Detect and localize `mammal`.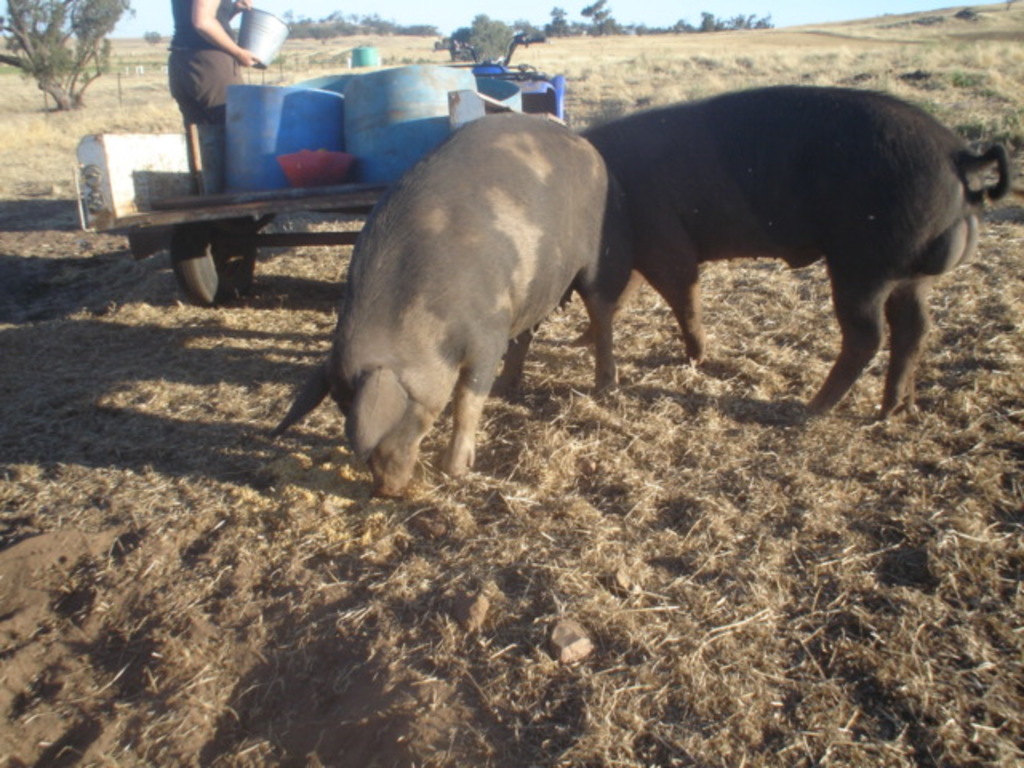
Localized at select_region(267, 109, 622, 496).
